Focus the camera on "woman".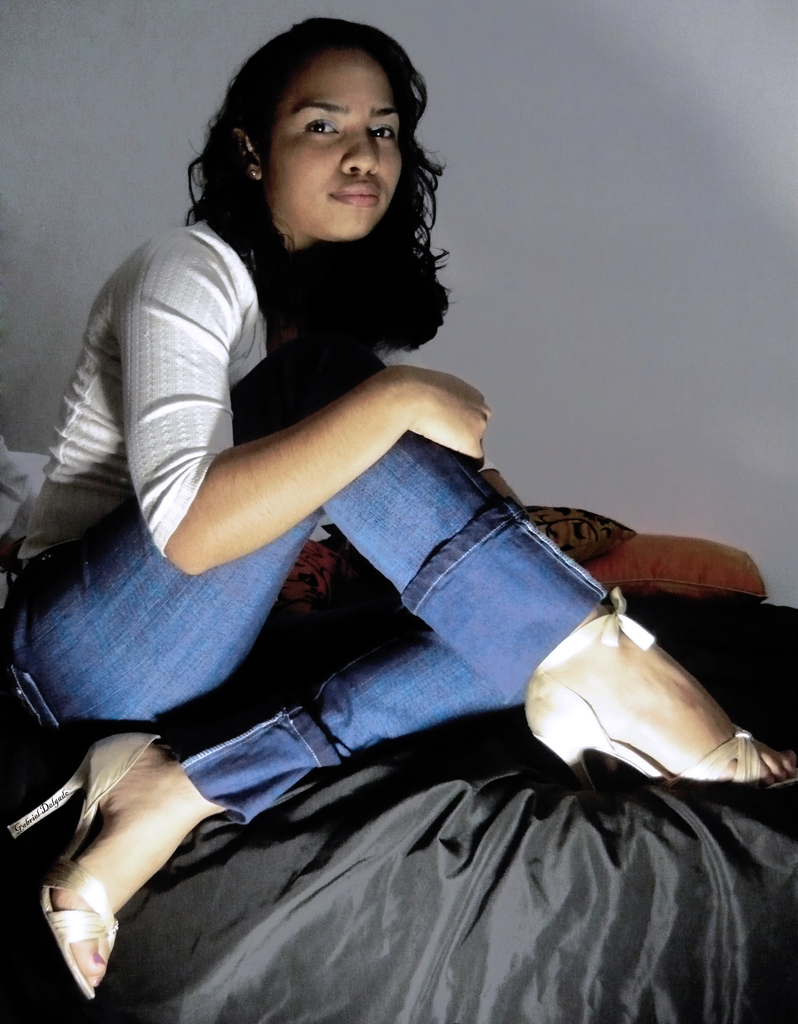
Focus region: {"left": 43, "top": 28, "right": 719, "bottom": 1018}.
